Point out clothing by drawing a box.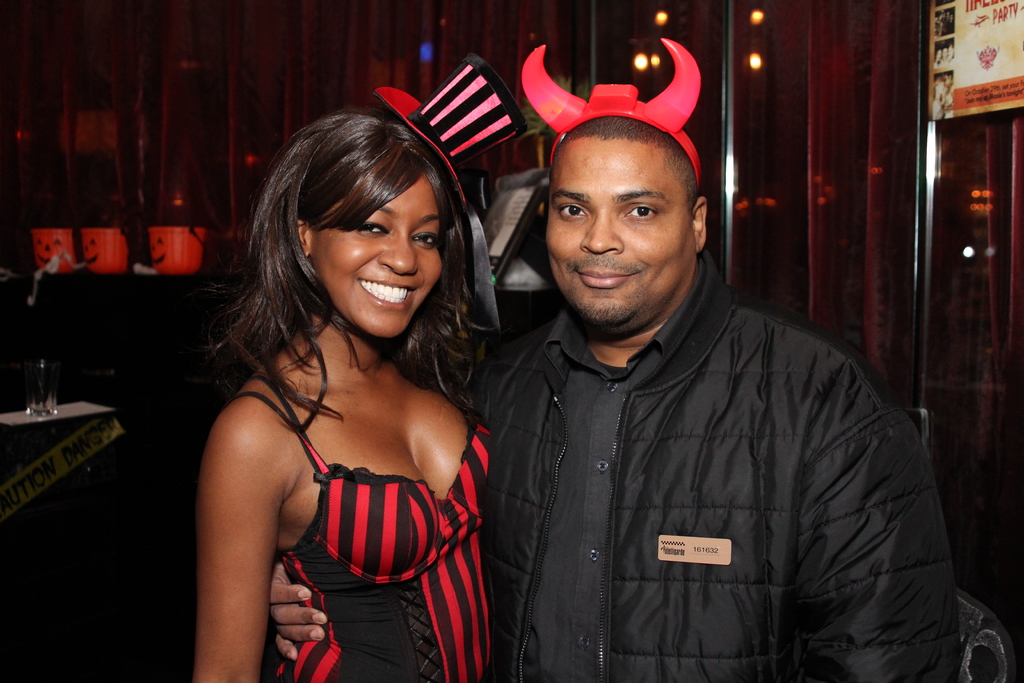
188 300 486 661.
